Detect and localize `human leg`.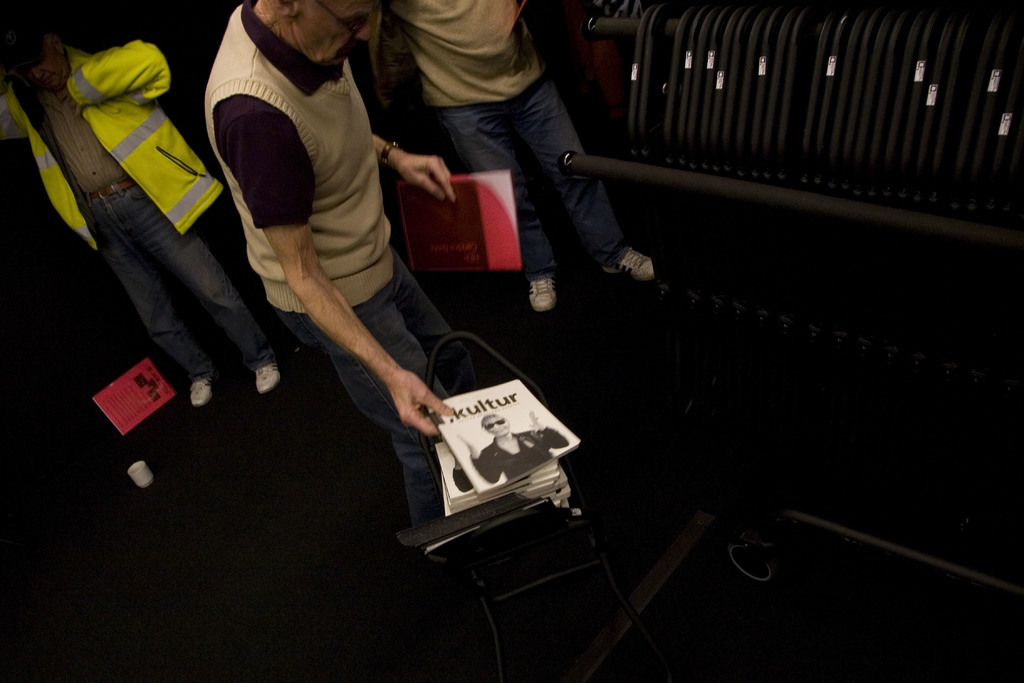
Localized at rect(138, 179, 284, 398).
